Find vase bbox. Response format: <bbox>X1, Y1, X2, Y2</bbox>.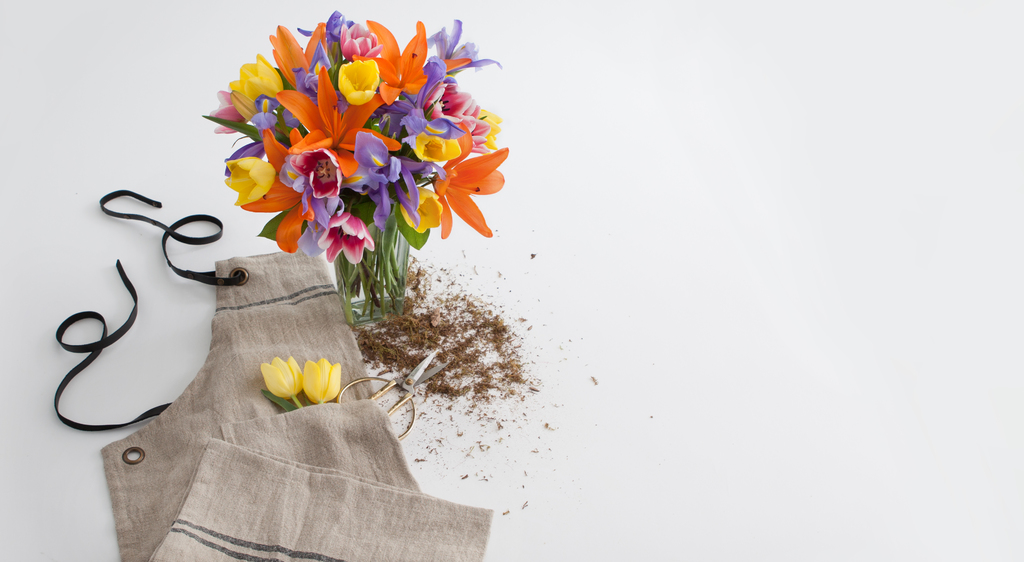
<bbox>333, 224, 410, 325</bbox>.
